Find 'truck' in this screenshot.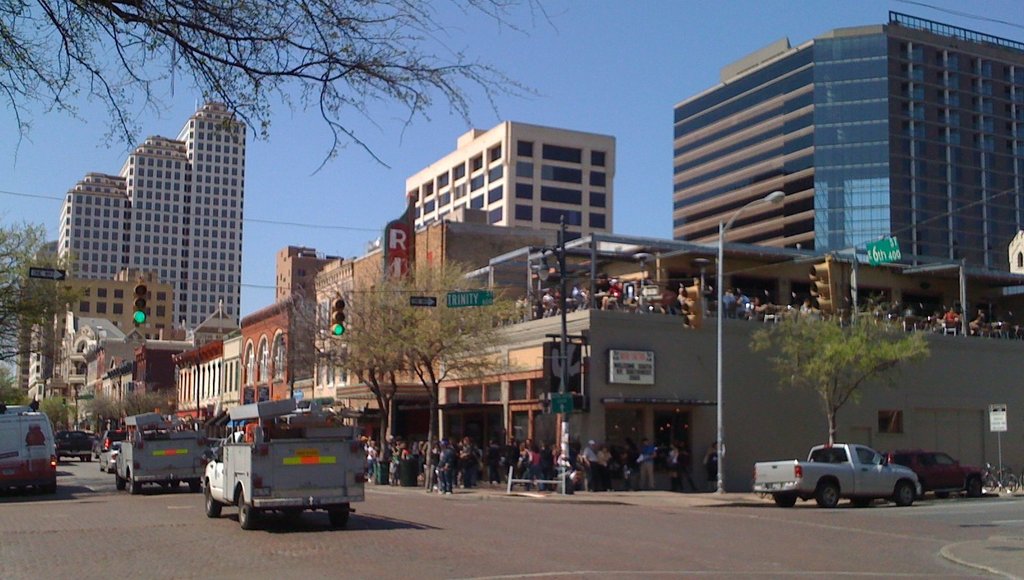
The bounding box for 'truck' is l=754, t=443, r=924, b=510.
